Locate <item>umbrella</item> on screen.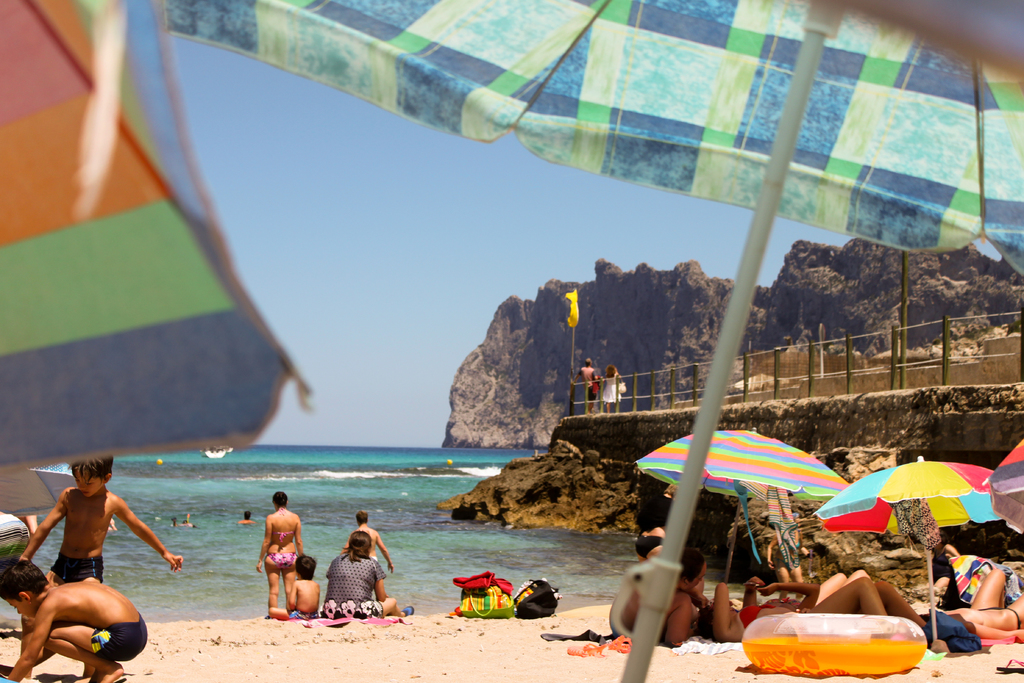
On screen at bbox(0, 463, 79, 518).
